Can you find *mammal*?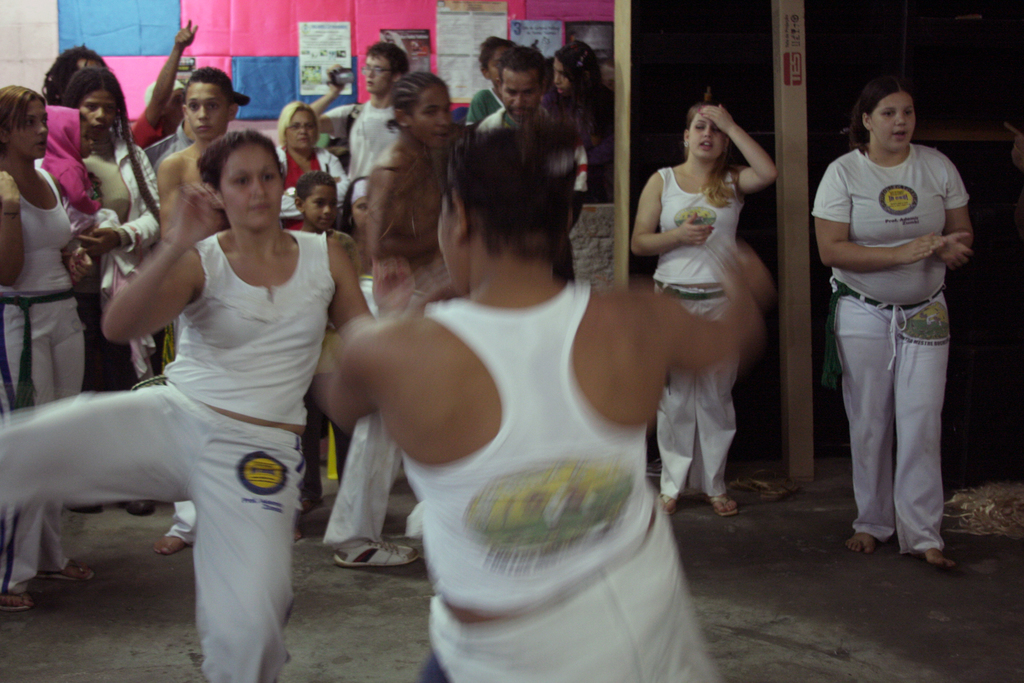
Yes, bounding box: <box>479,46,593,238</box>.
